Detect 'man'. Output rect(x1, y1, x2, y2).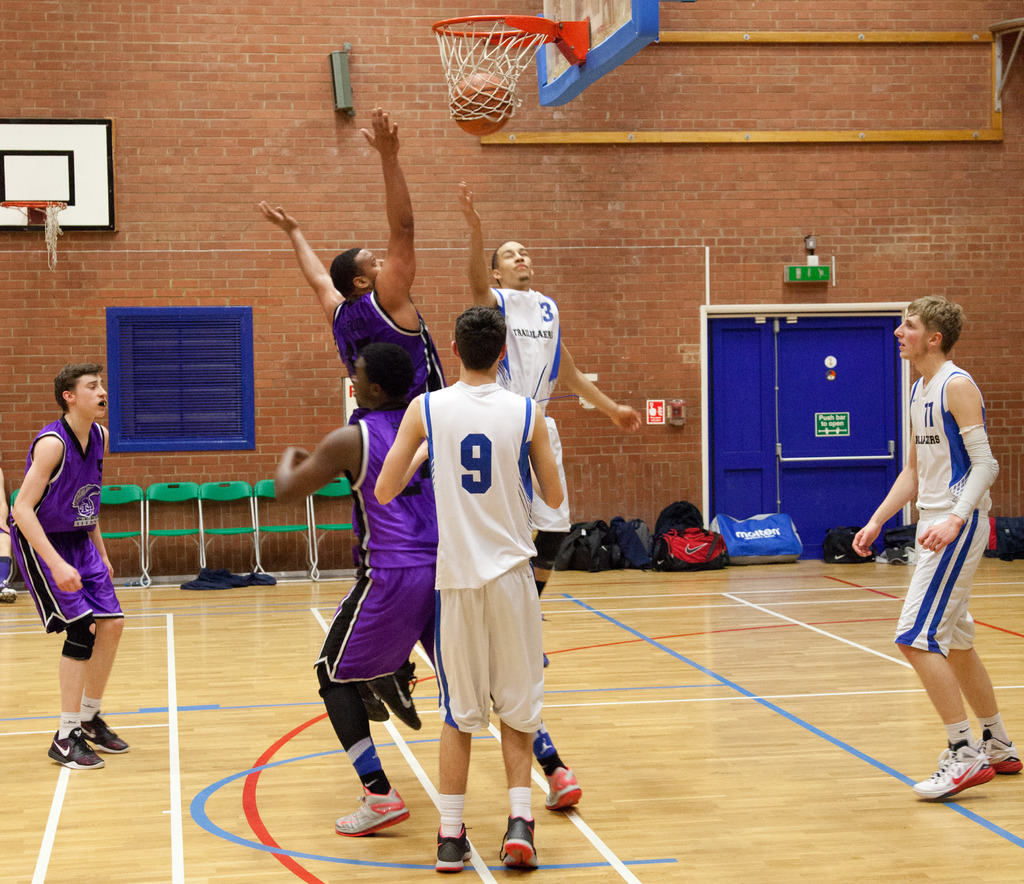
rect(275, 341, 587, 835).
